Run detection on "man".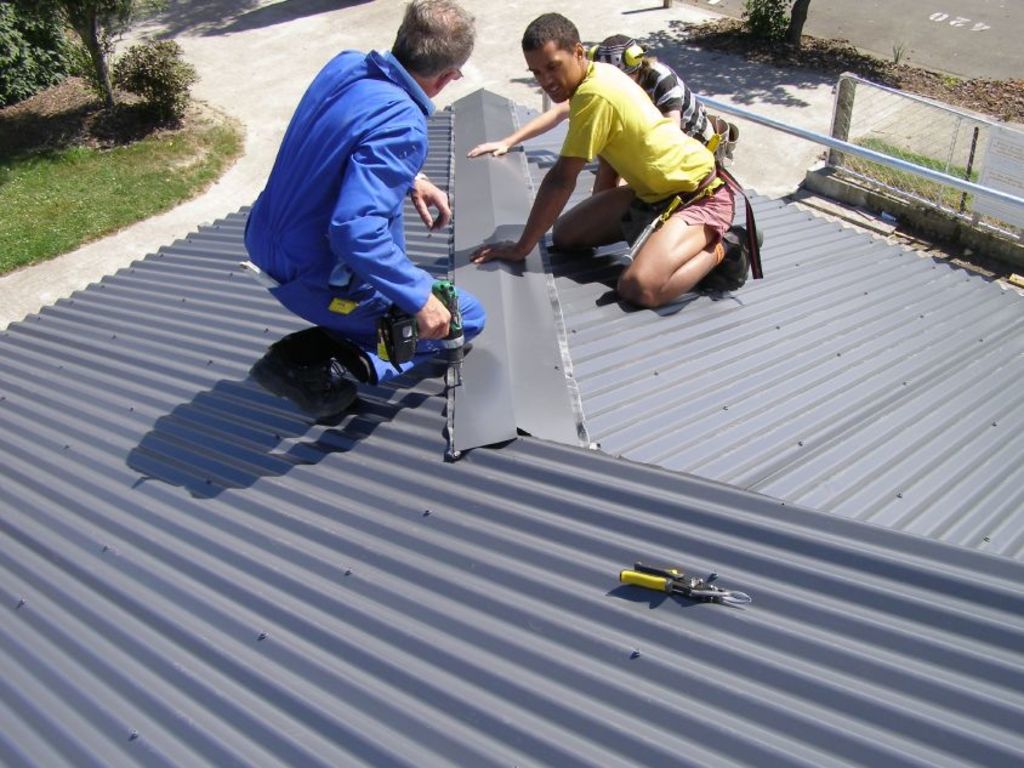
Result: box(246, 0, 494, 421).
